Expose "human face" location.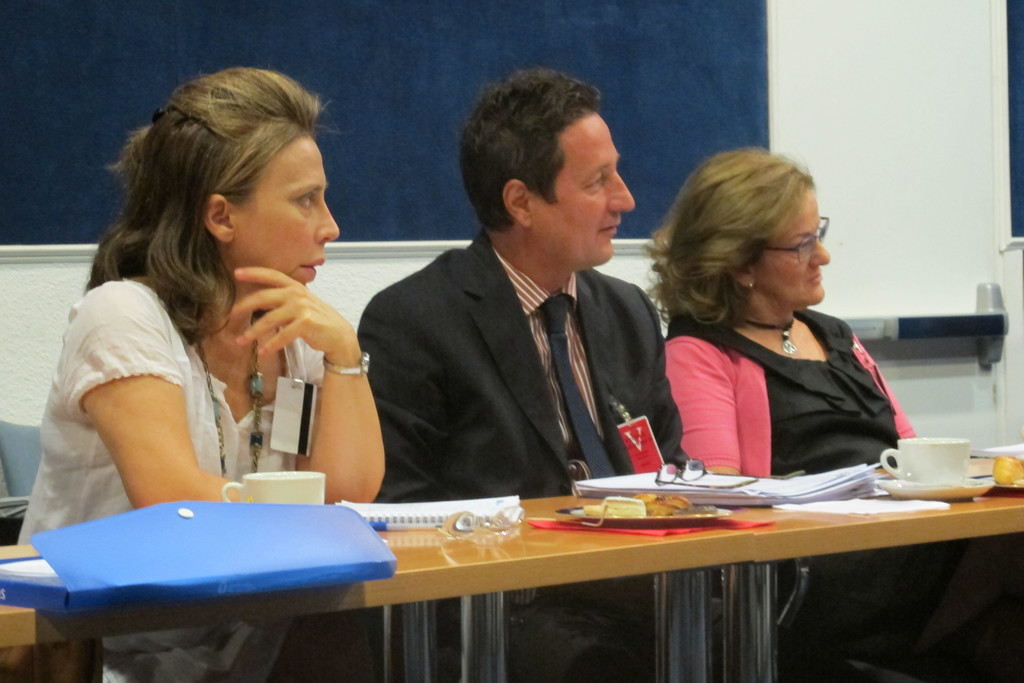
Exposed at BBox(747, 189, 828, 306).
